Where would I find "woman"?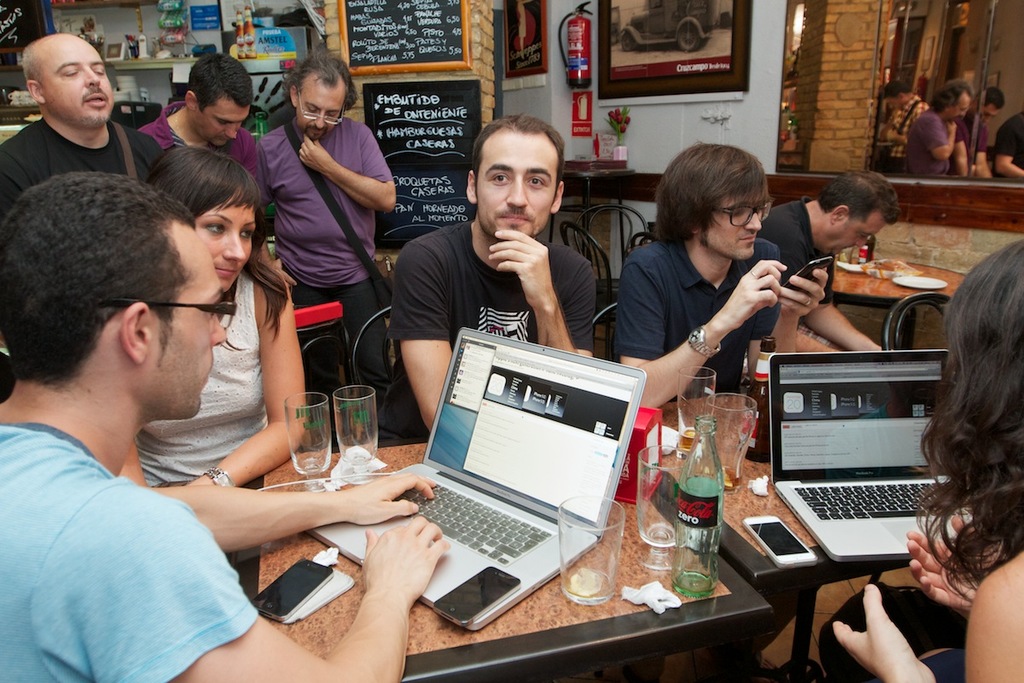
At (x1=814, y1=235, x2=1023, y2=682).
